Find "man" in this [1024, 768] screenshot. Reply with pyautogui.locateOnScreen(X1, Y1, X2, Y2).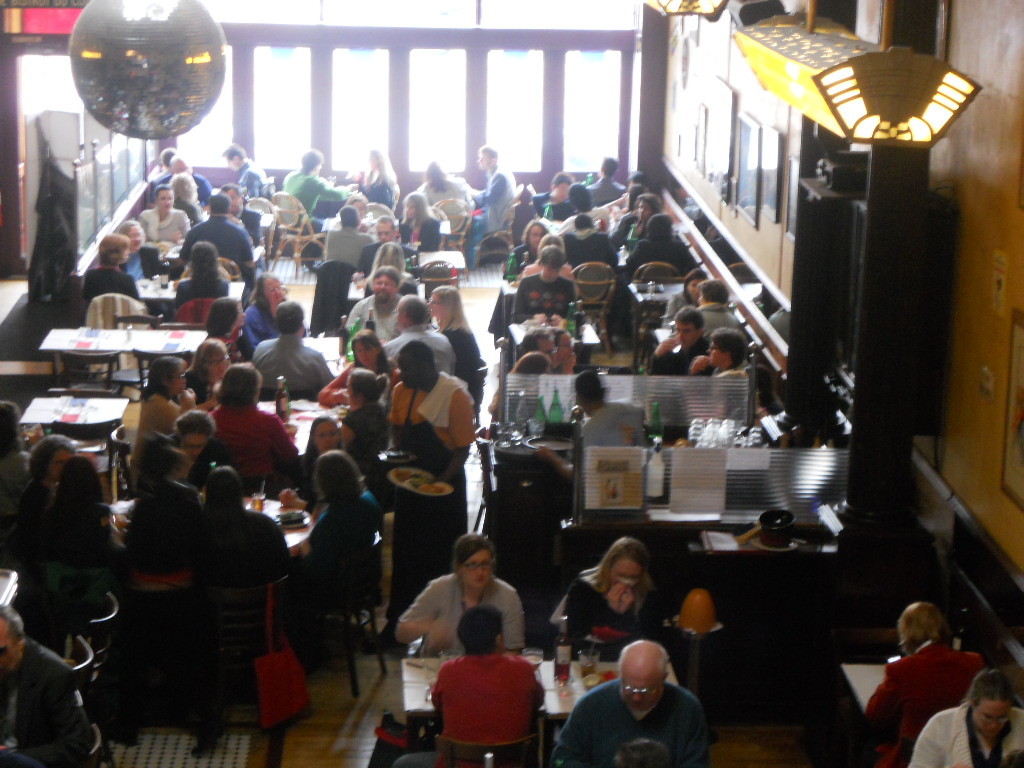
pyautogui.locateOnScreen(553, 637, 715, 767).
